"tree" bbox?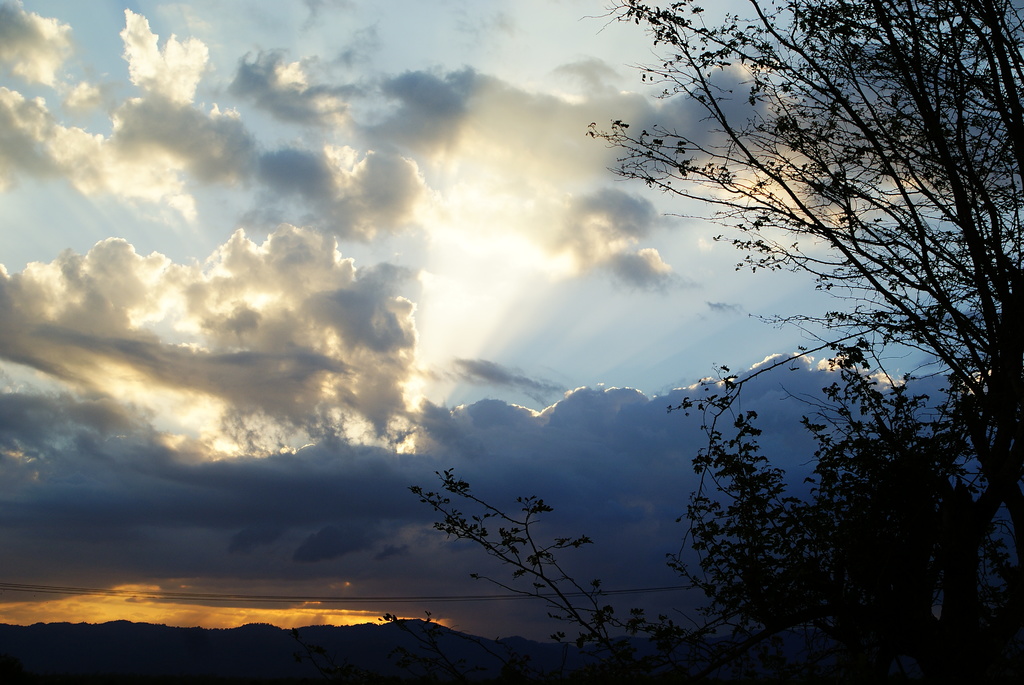
Rect(401, 387, 998, 684)
